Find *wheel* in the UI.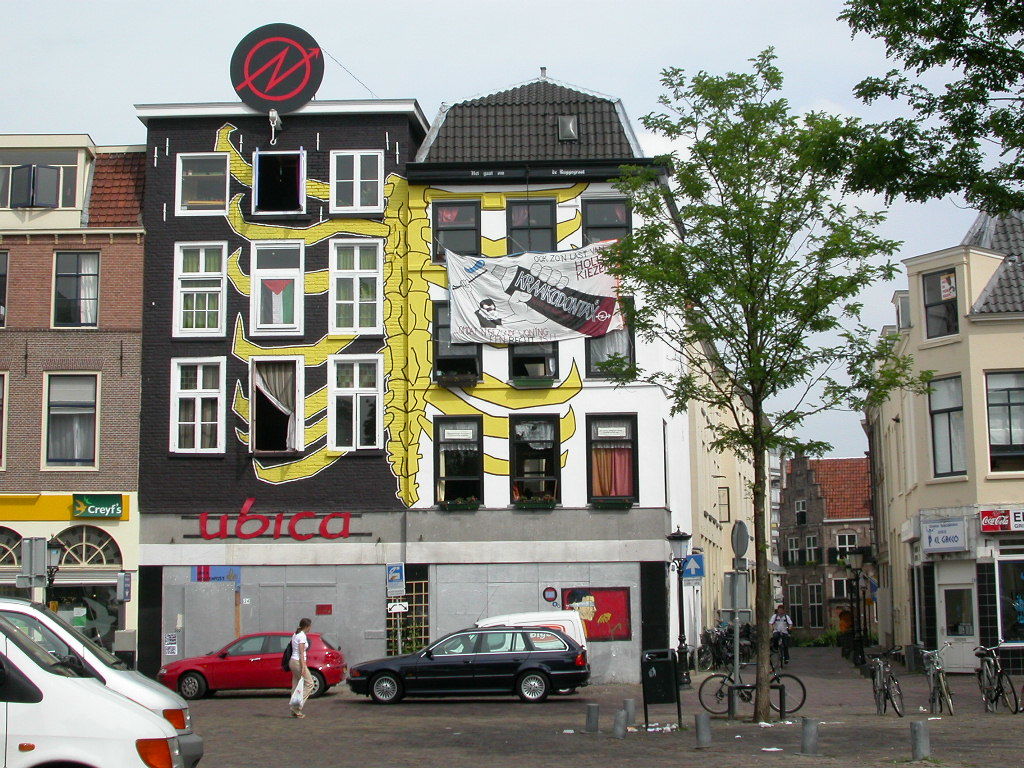
UI element at (left=997, top=671, right=1021, bottom=717).
